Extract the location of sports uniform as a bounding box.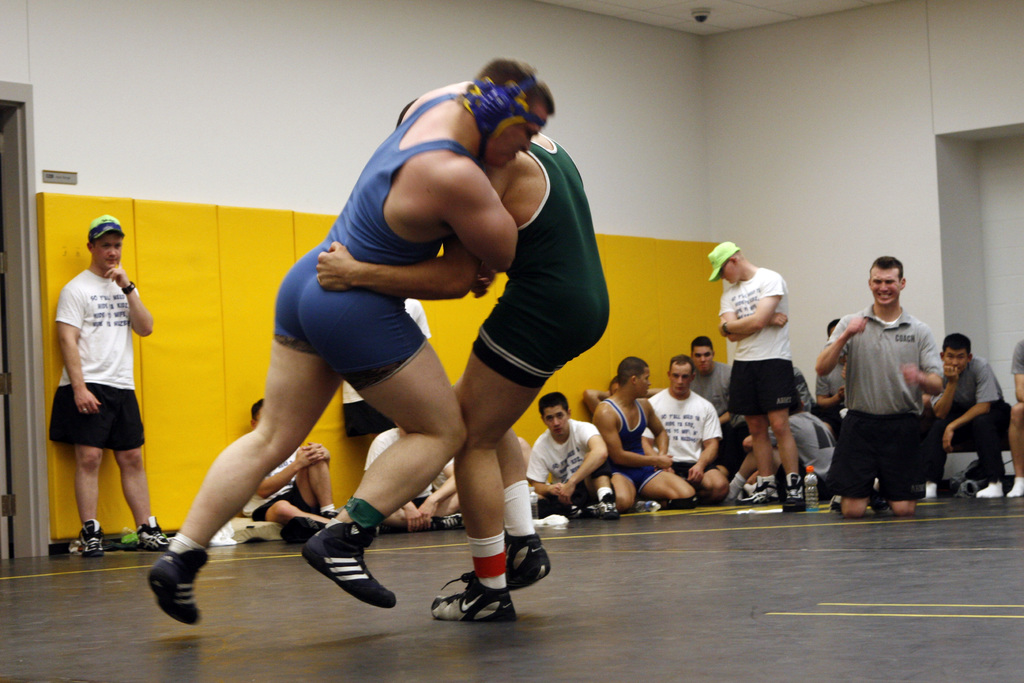
box=[610, 391, 665, 493].
